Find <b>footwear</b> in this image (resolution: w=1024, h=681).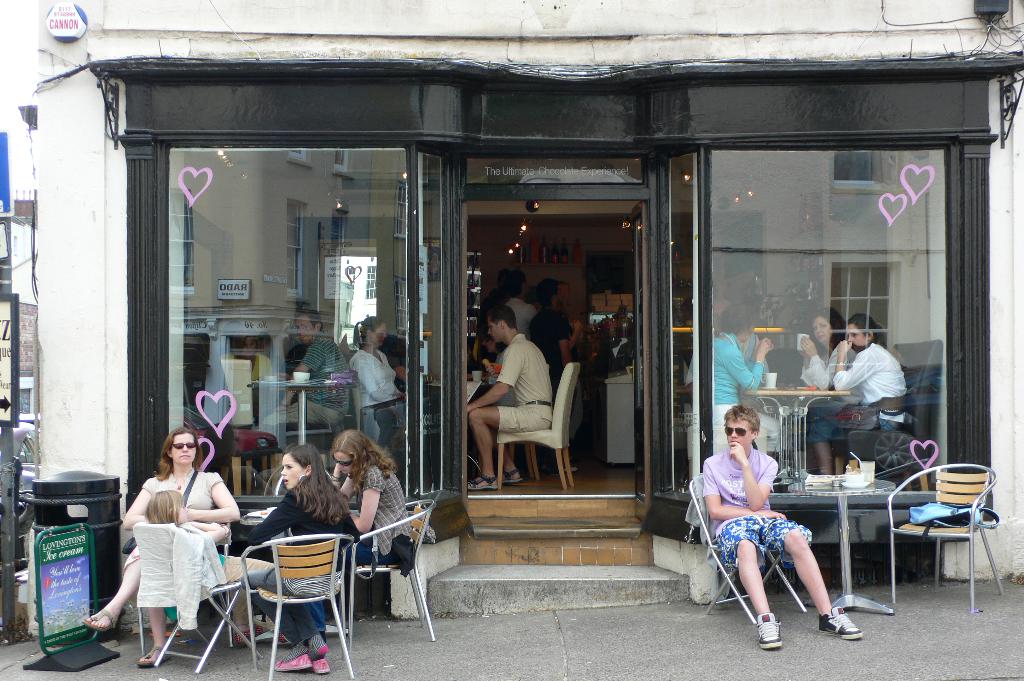
(815,441,835,475).
